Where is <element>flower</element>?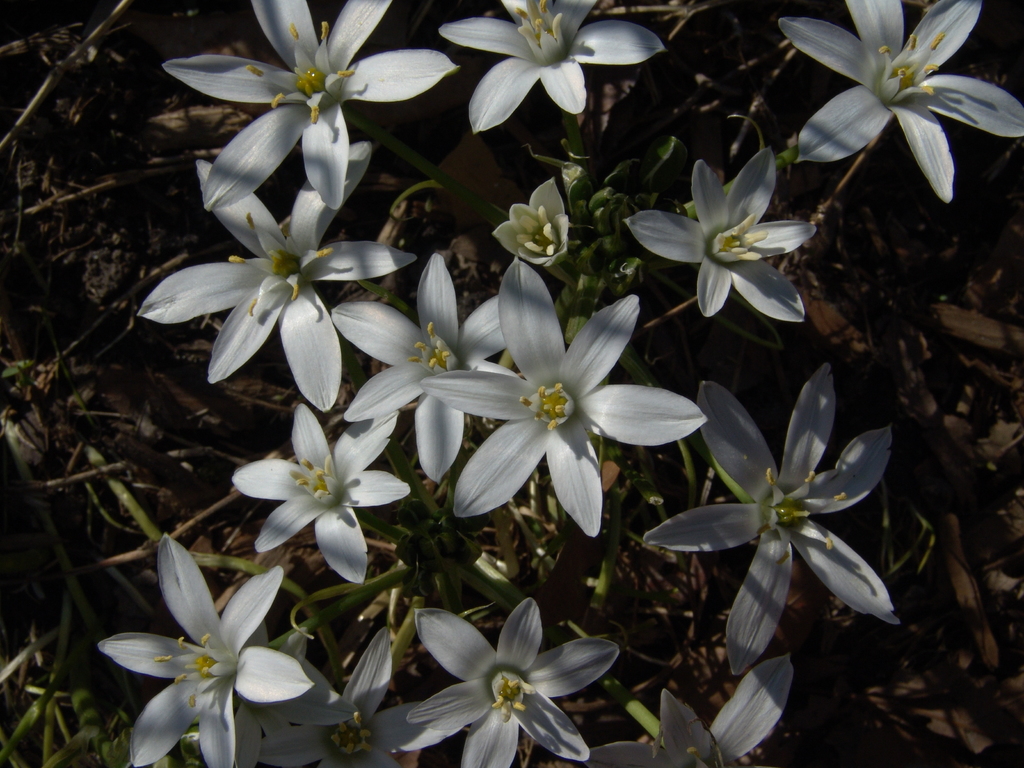
l=399, t=613, r=622, b=748.
